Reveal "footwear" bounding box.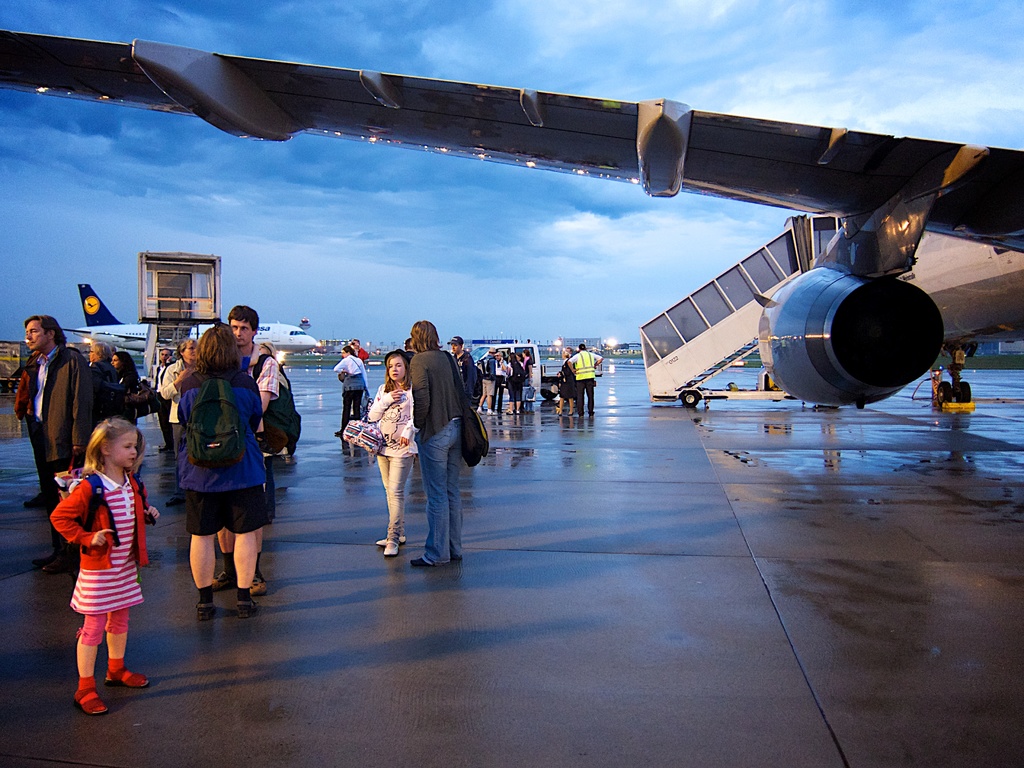
Revealed: crop(164, 493, 185, 507).
